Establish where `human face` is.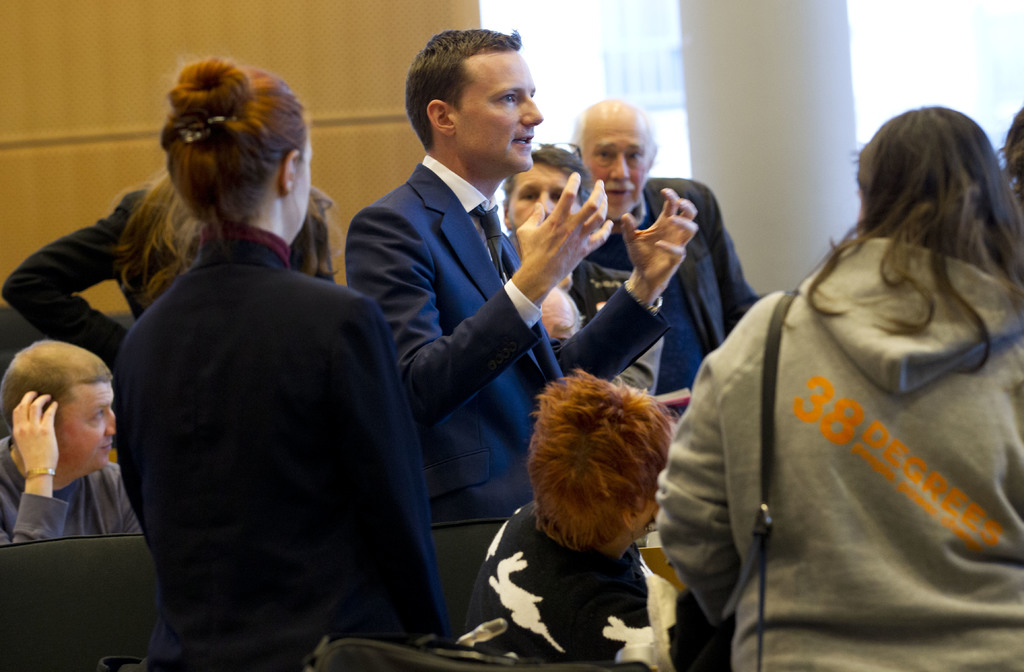
Established at locate(520, 170, 555, 231).
